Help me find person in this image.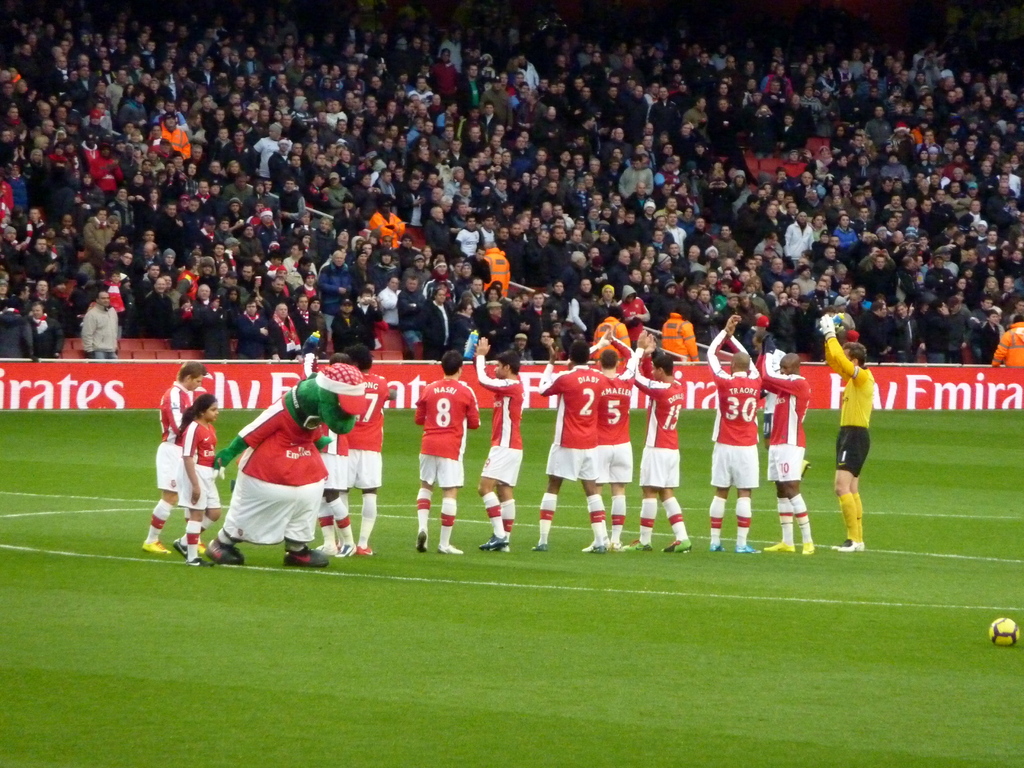
Found it: locate(447, 299, 484, 360).
